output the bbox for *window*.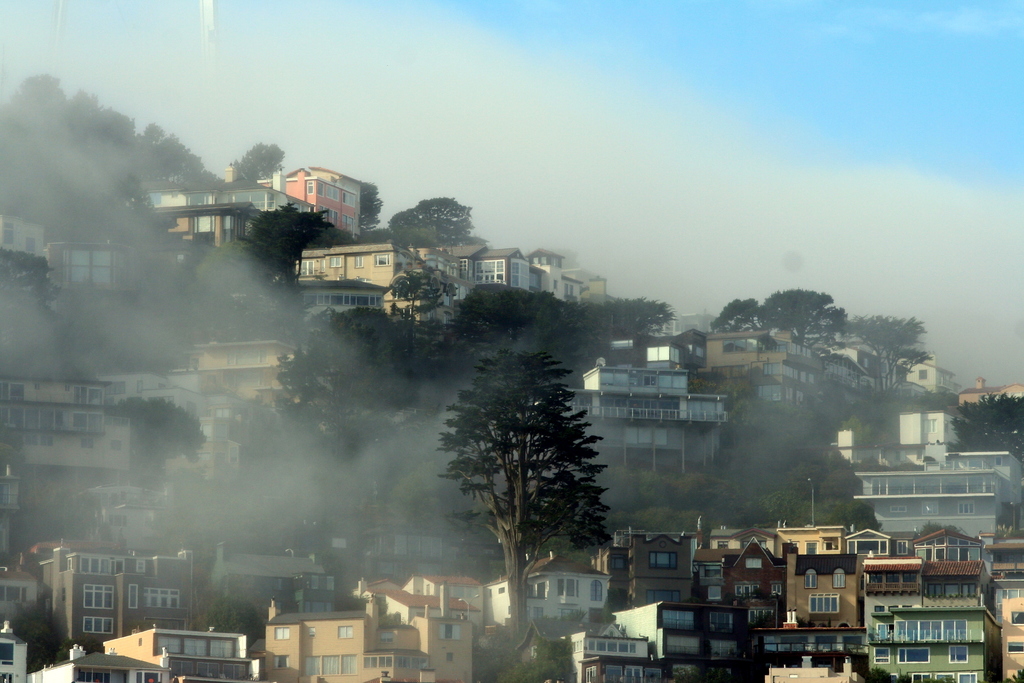
[left=707, top=586, right=727, bottom=600].
